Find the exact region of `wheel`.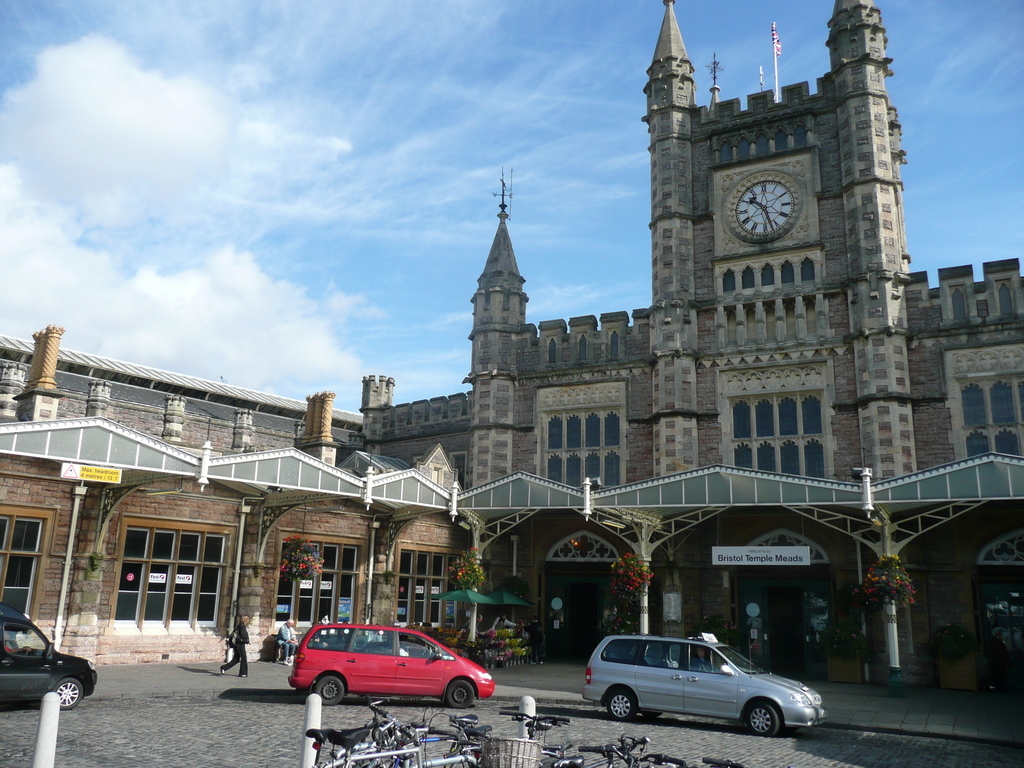
Exact region: detection(610, 689, 641, 721).
